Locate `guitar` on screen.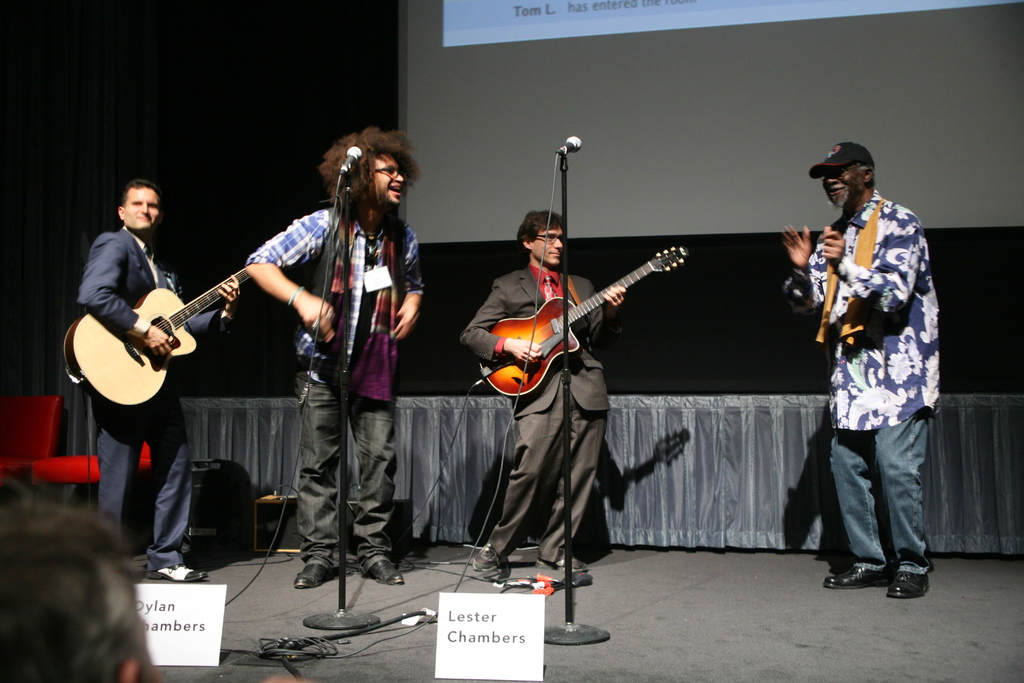
On screen at [477, 243, 692, 395].
